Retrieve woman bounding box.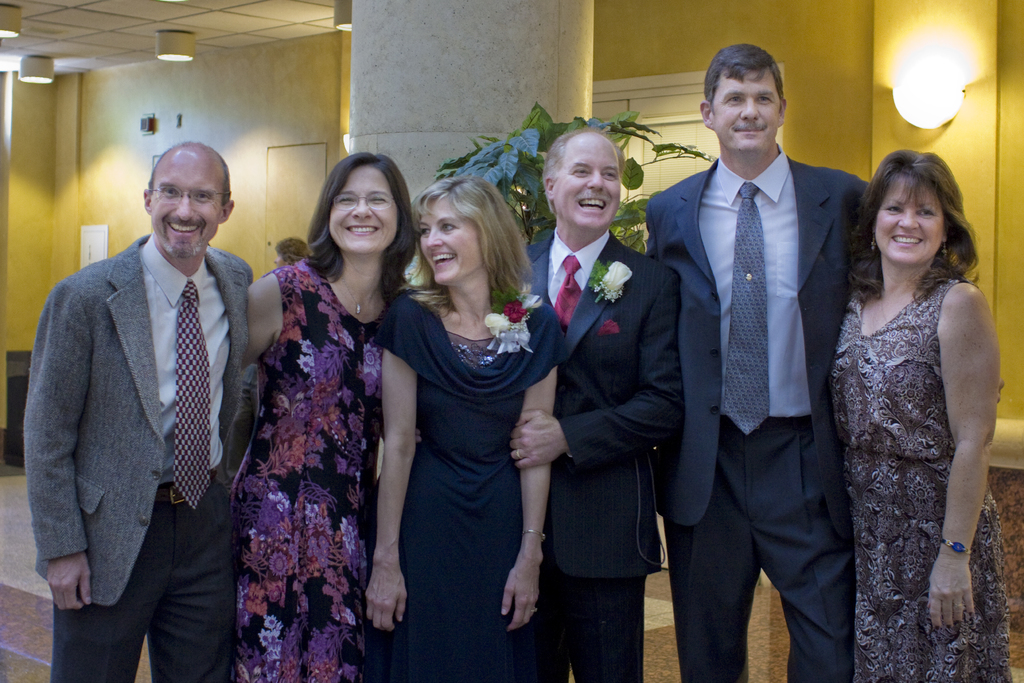
Bounding box: (left=211, top=154, right=396, bottom=662).
